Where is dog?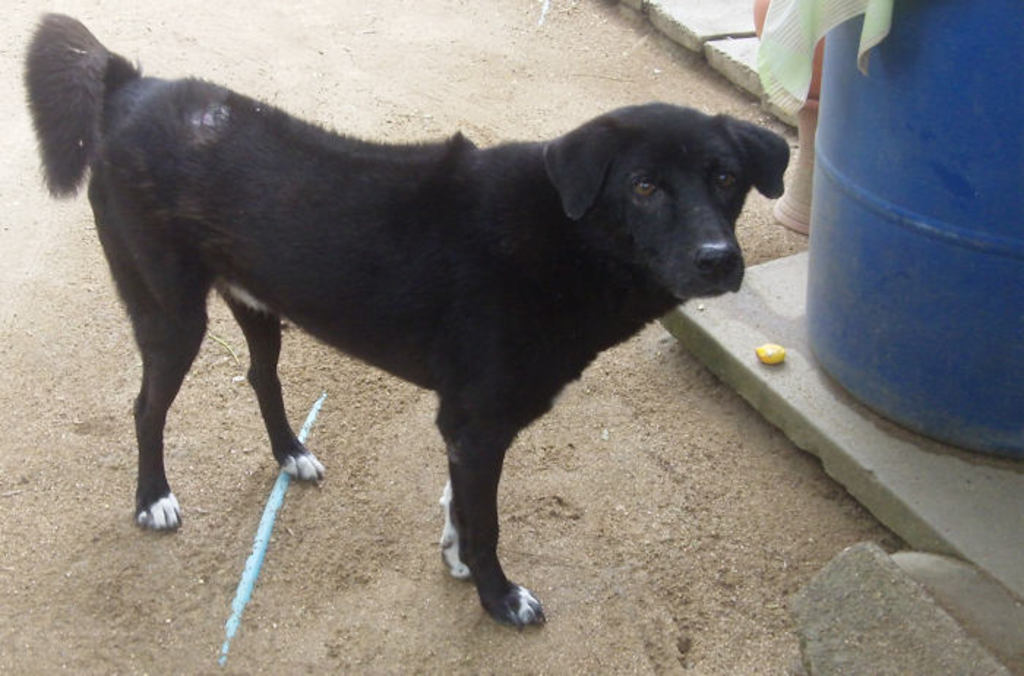
bbox(22, 13, 790, 629).
